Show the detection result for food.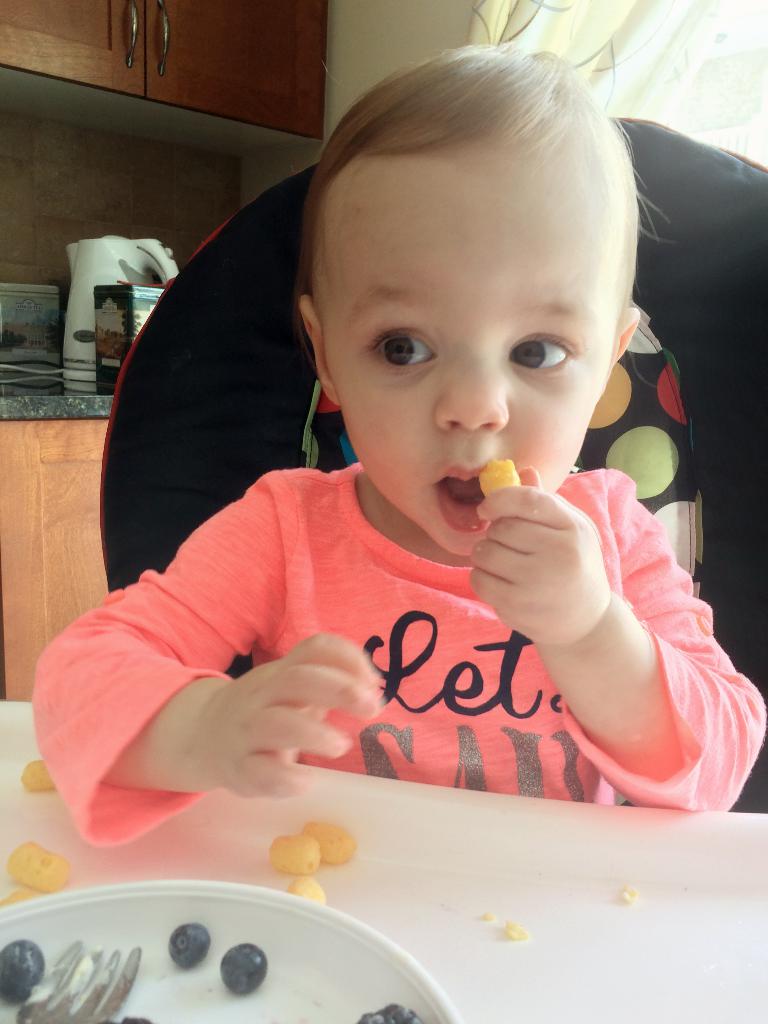
pyautogui.locateOnScreen(164, 927, 209, 960).
